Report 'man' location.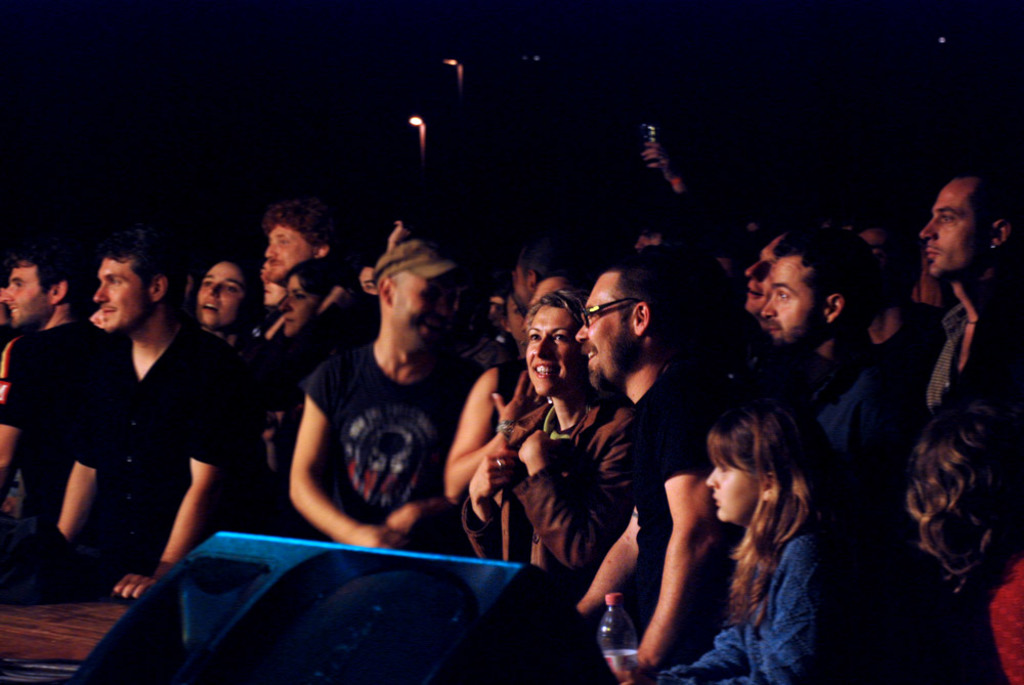
Report: region(0, 246, 84, 481).
